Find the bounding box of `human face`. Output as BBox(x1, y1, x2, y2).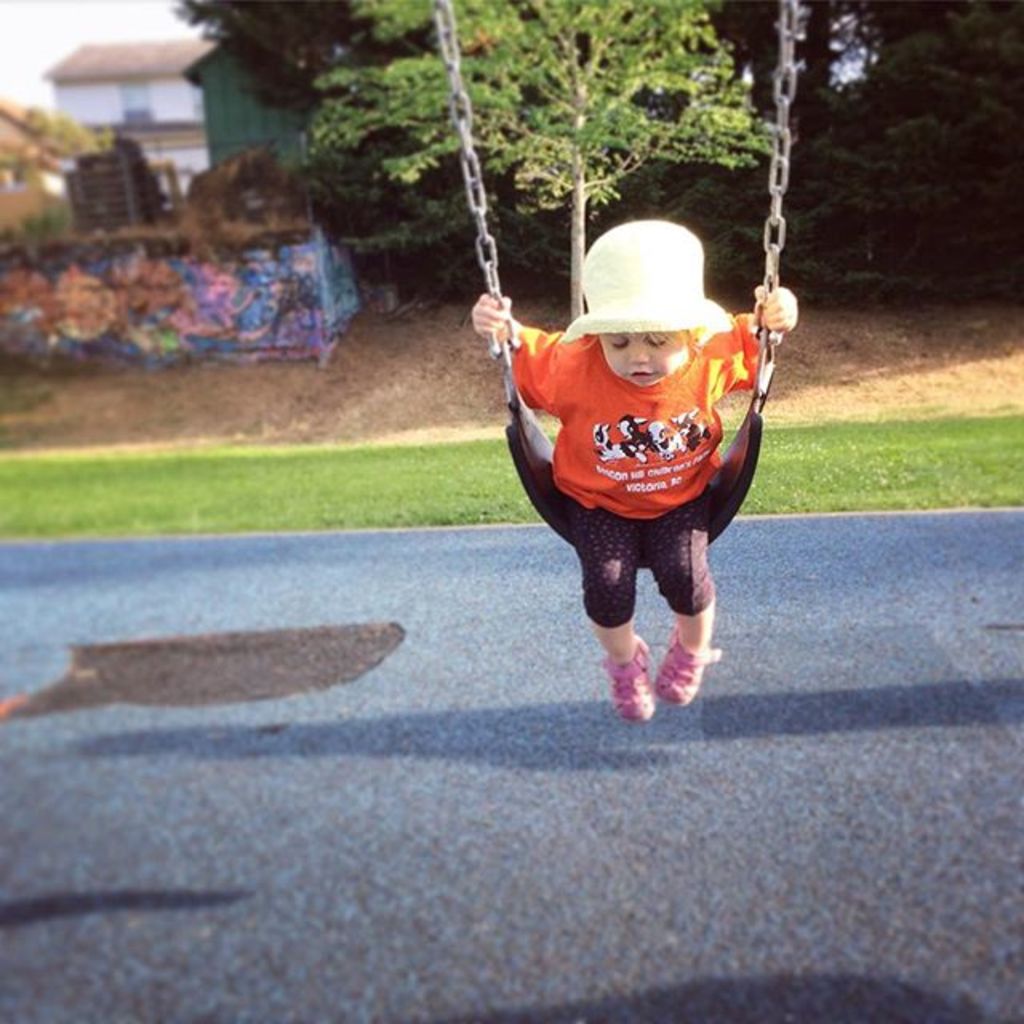
BBox(600, 333, 686, 386).
